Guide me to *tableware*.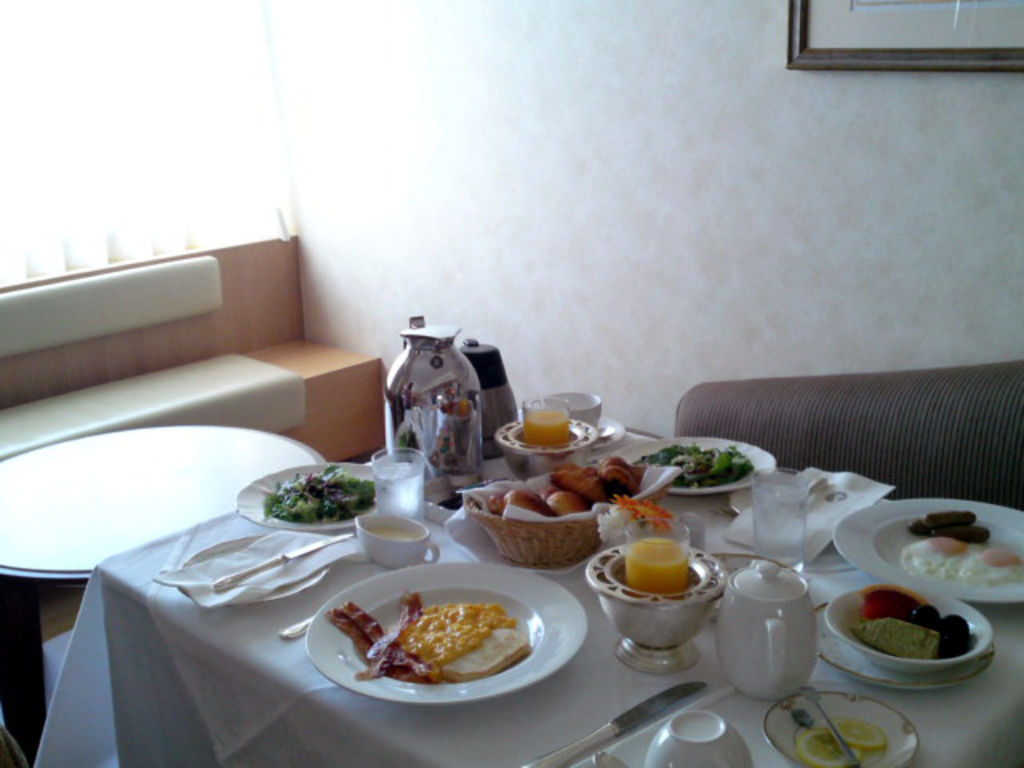
Guidance: BBox(619, 509, 693, 590).
